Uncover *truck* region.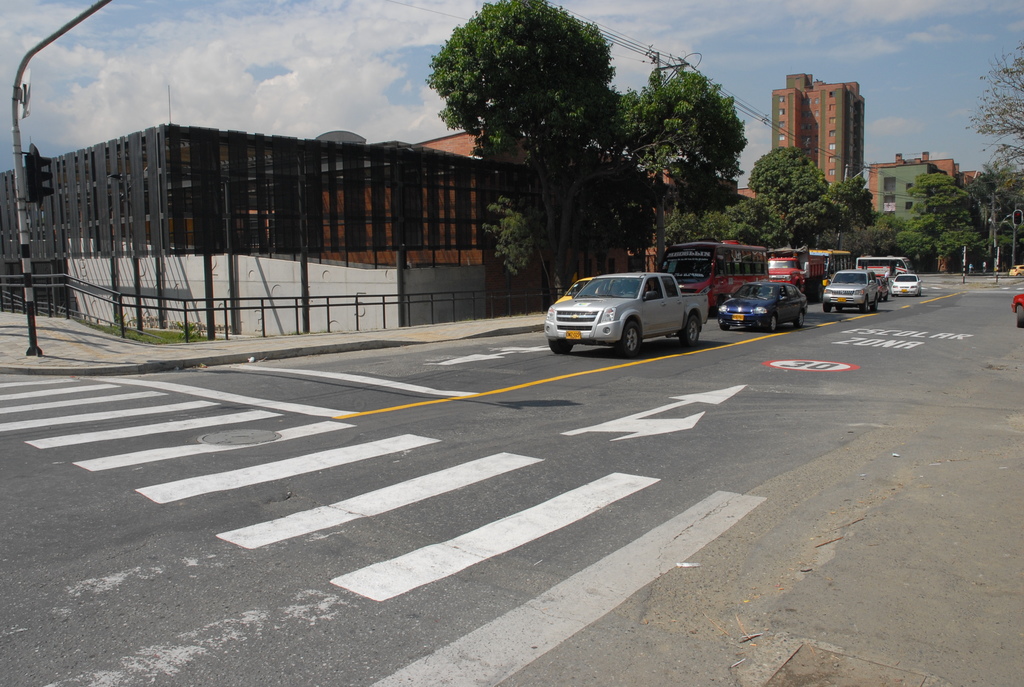
Uncovered: Rect(808, 244, 858, 272).
